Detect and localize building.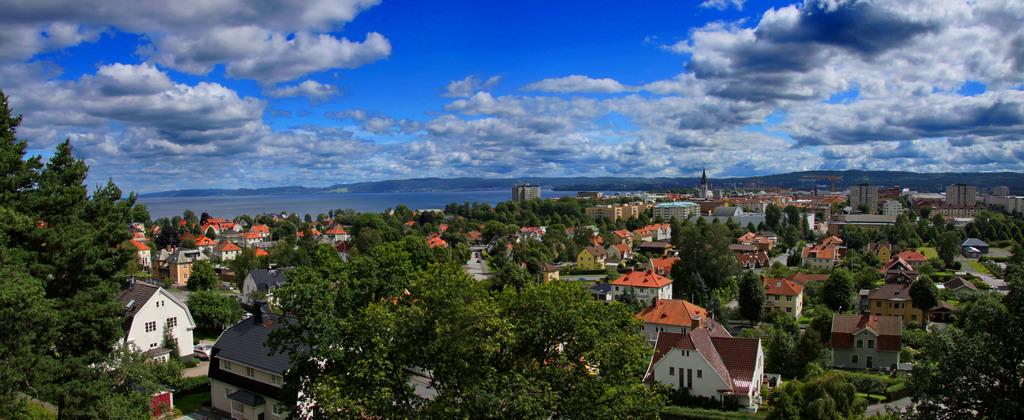
Localized at {"x1": 947, "y1": 184, "x2": 977, "y2": 204}.
